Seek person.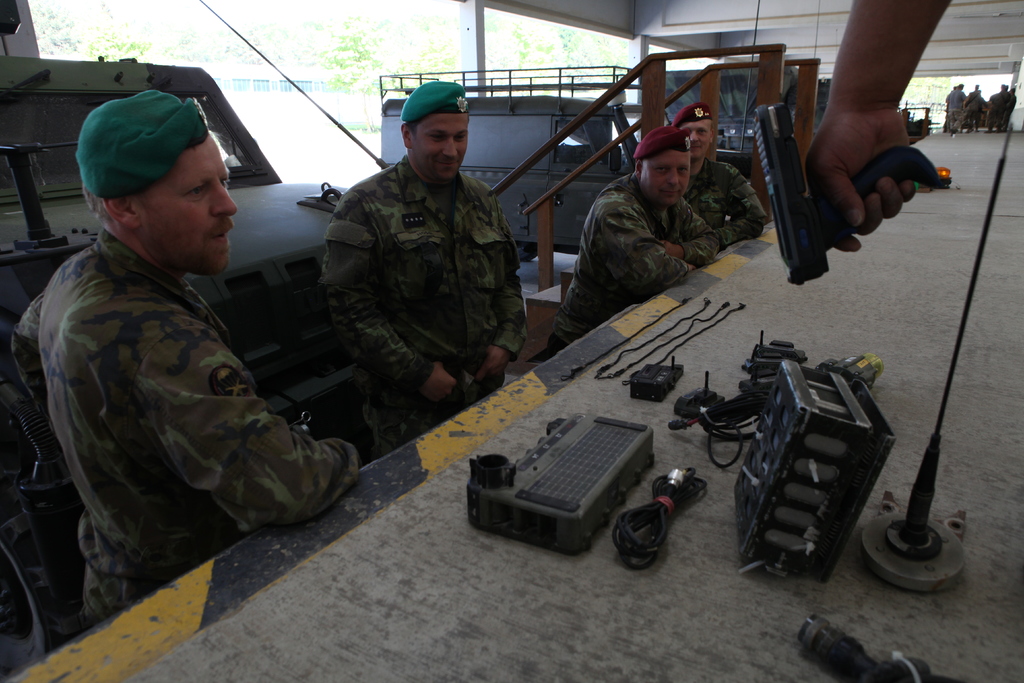
detection(12, 89, 359, 634).
